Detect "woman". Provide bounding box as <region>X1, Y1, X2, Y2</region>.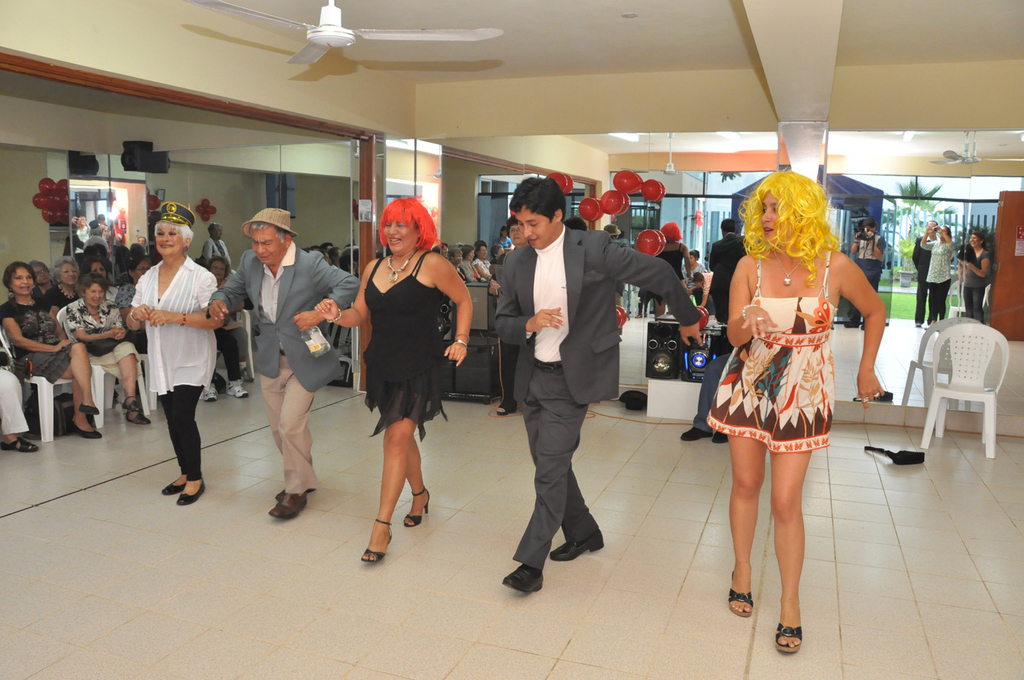
<region>66, 270, 152, 424</region>.
